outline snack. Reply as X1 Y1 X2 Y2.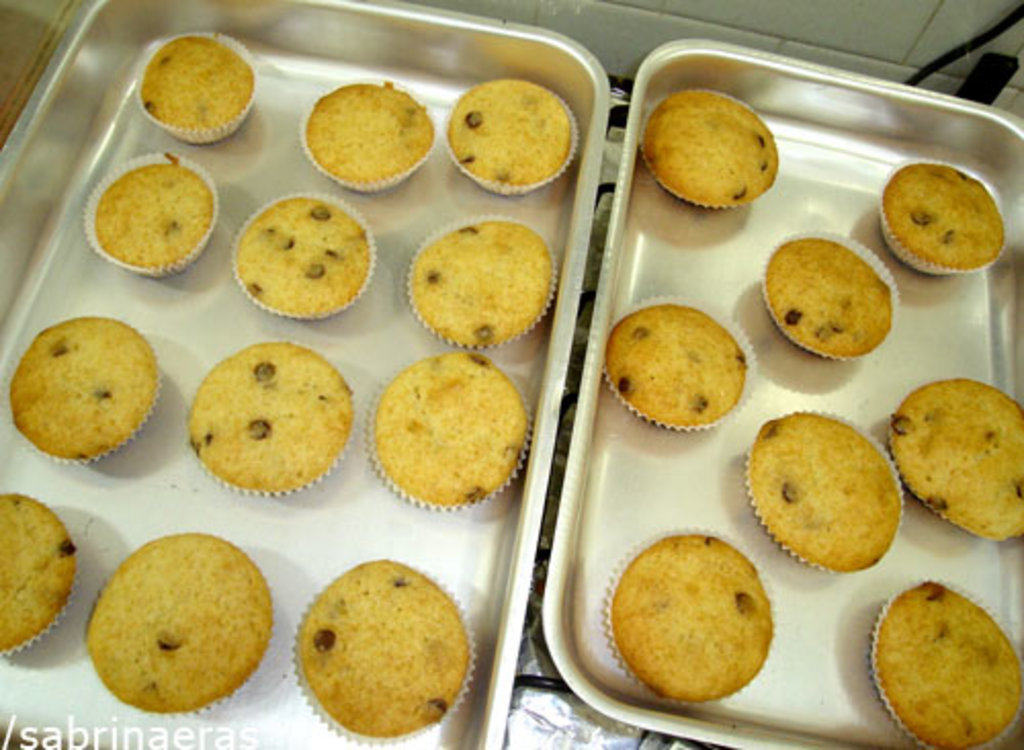
889 381 1022 541.
